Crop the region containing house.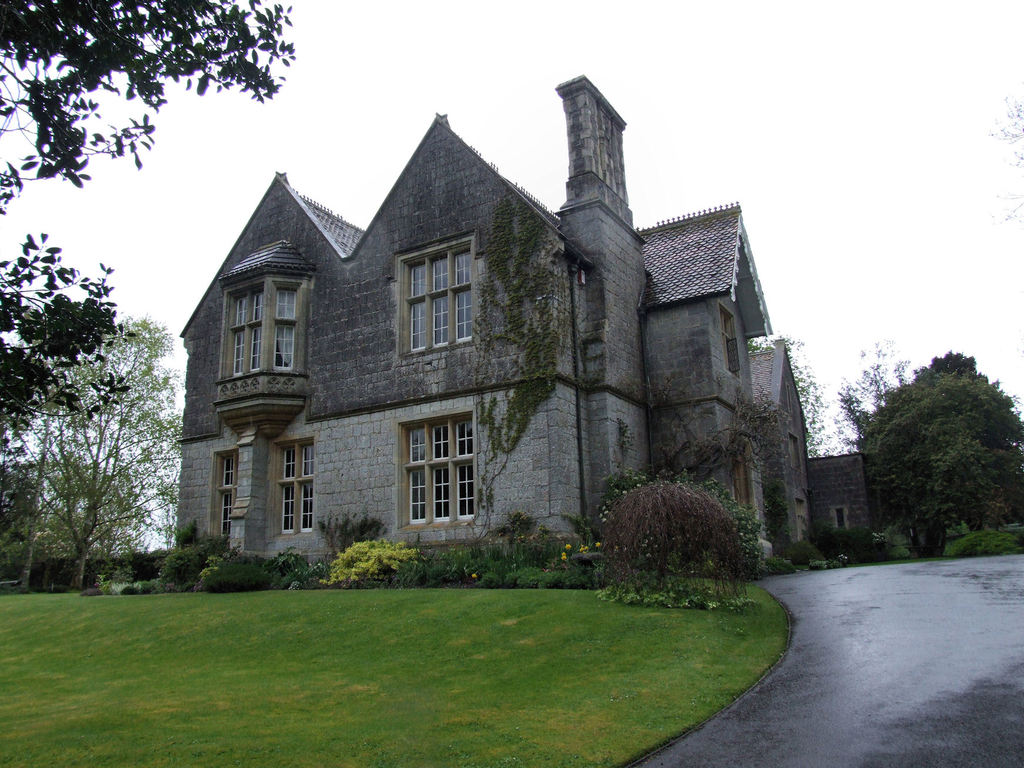
Crop region: box=[190, 82, 768, 586].
